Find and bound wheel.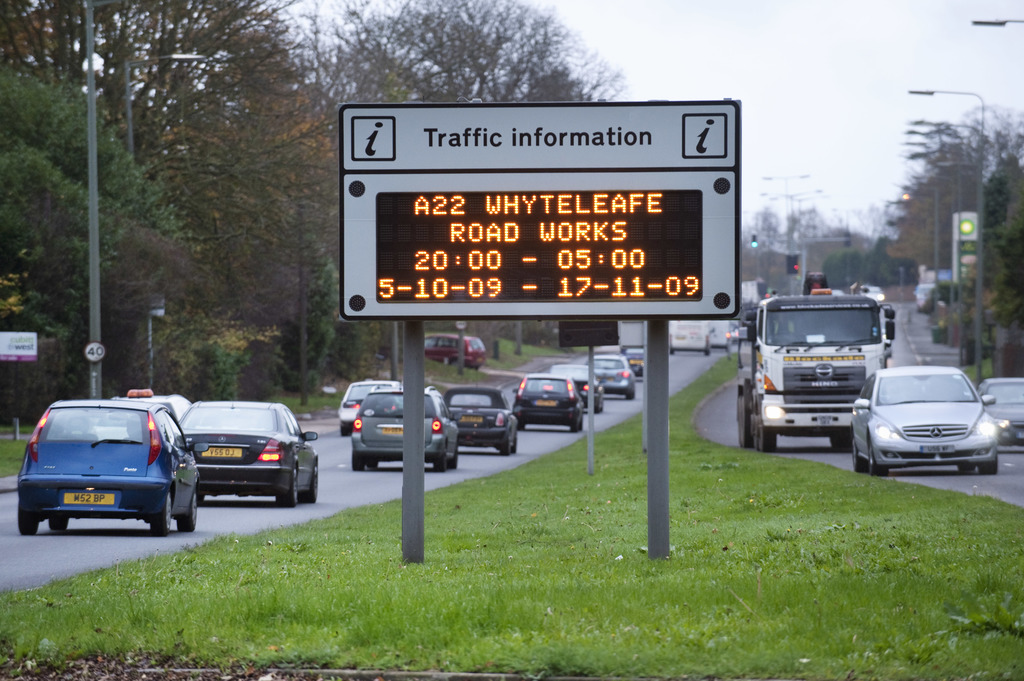
Bound: select_region(18, 502, 36, 537).
